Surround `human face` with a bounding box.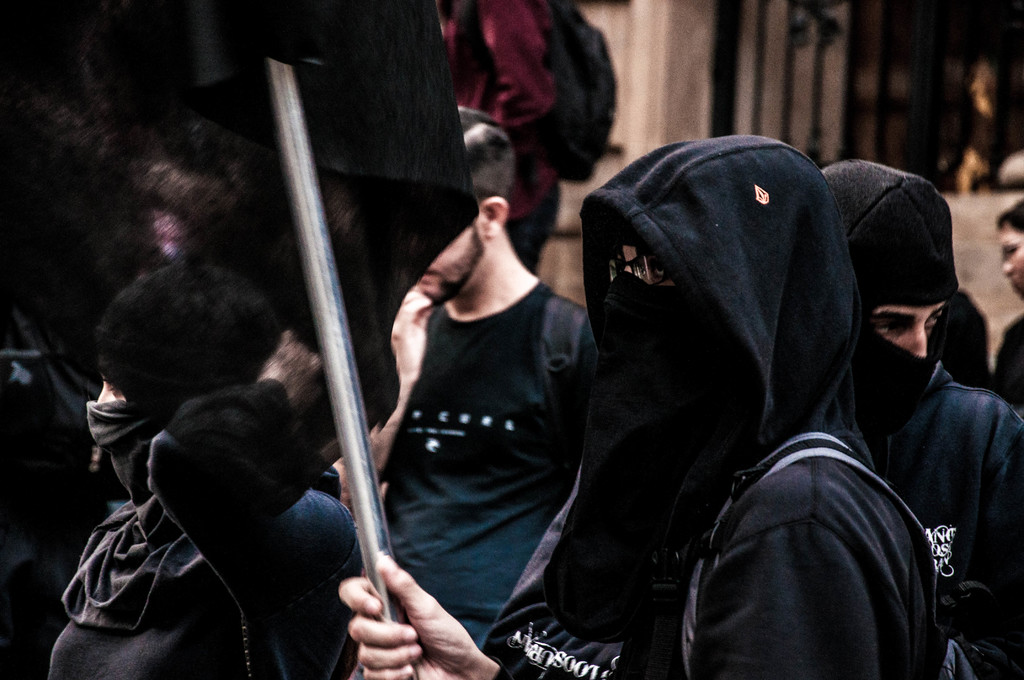
<box>96,369,126,401</box>.
